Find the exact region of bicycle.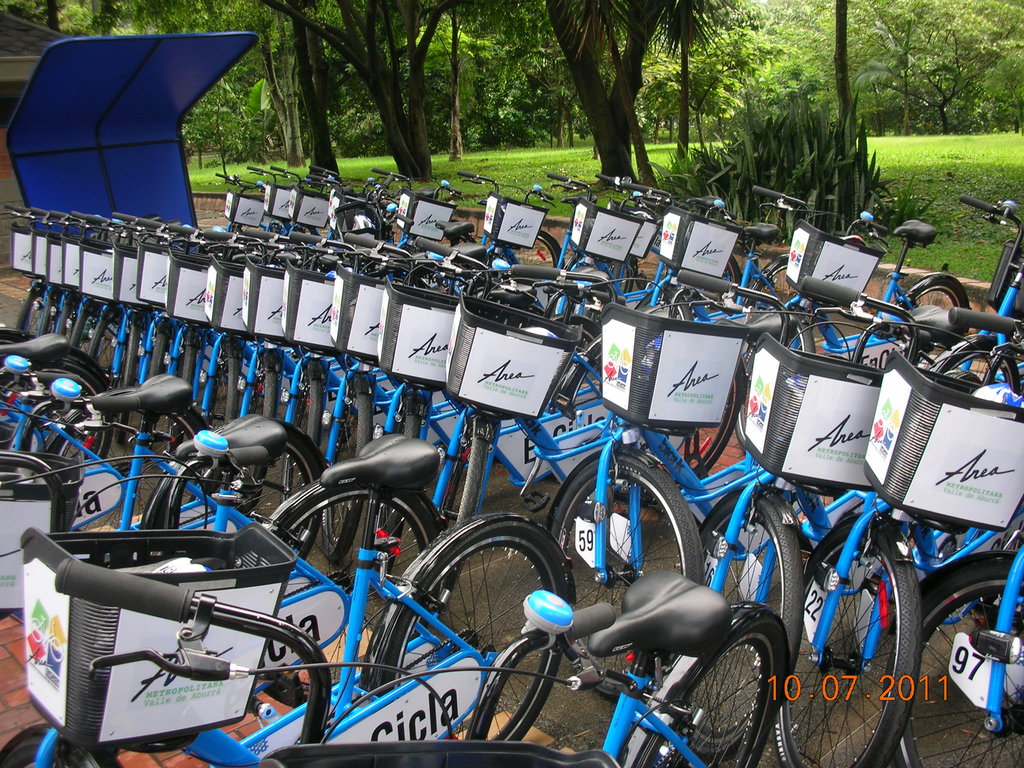
Exact region: select_region(303, 156, 350, 242).
